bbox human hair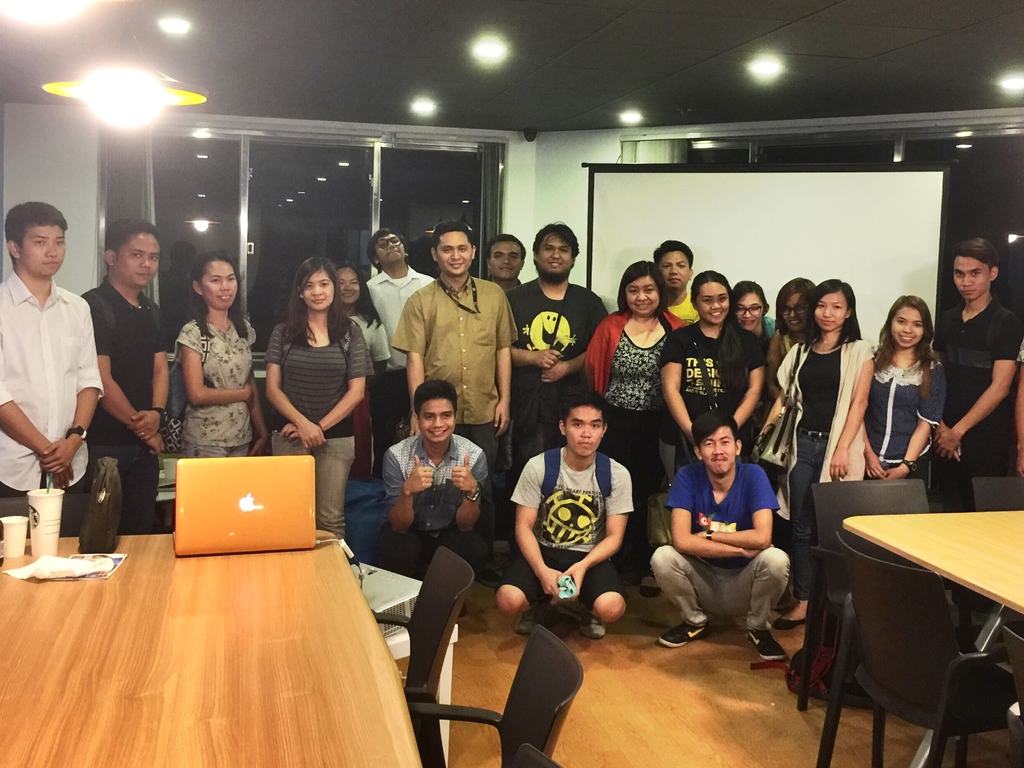
pyautogui.locateOnScreen(431, 220, 474, 255)
